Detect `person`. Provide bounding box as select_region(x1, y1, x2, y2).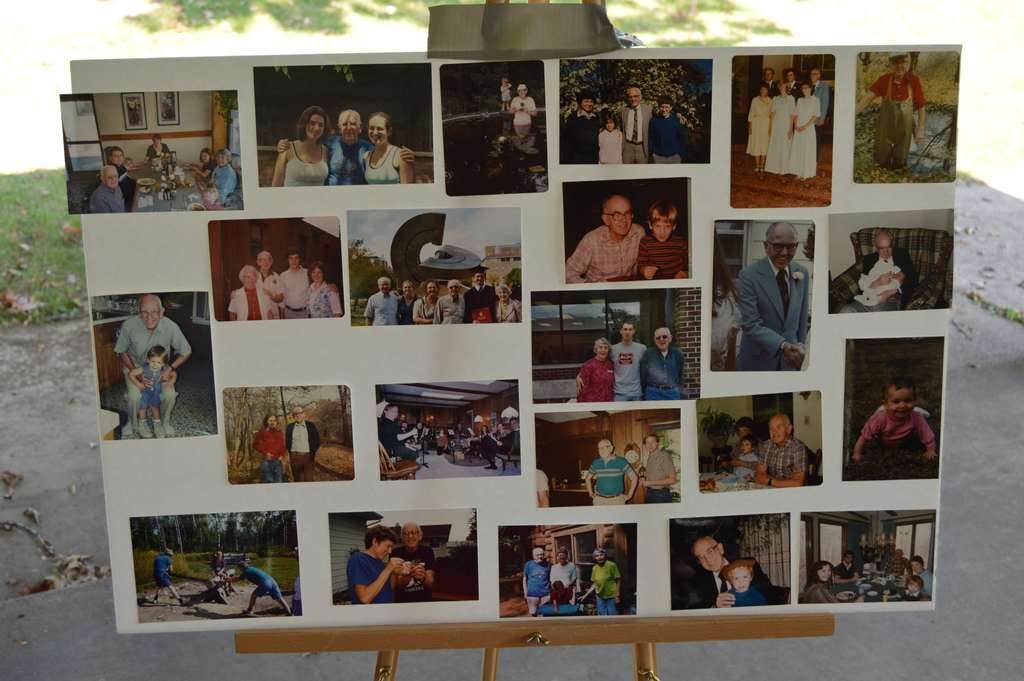
select_region(725, 436, 753, 482).
